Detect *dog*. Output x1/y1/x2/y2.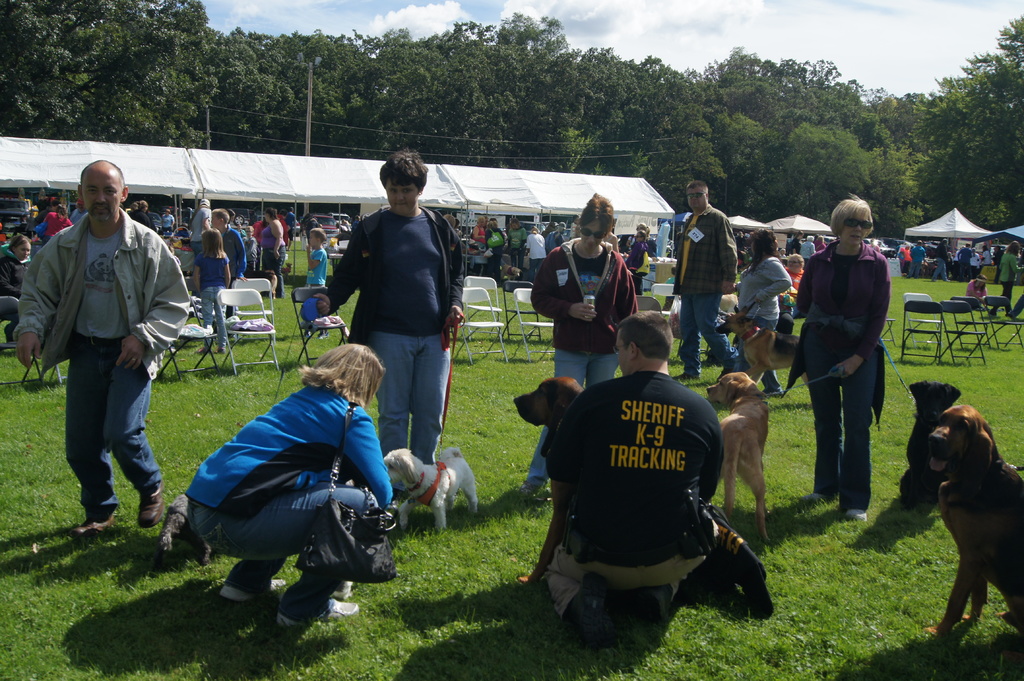
375/448/480/533.
